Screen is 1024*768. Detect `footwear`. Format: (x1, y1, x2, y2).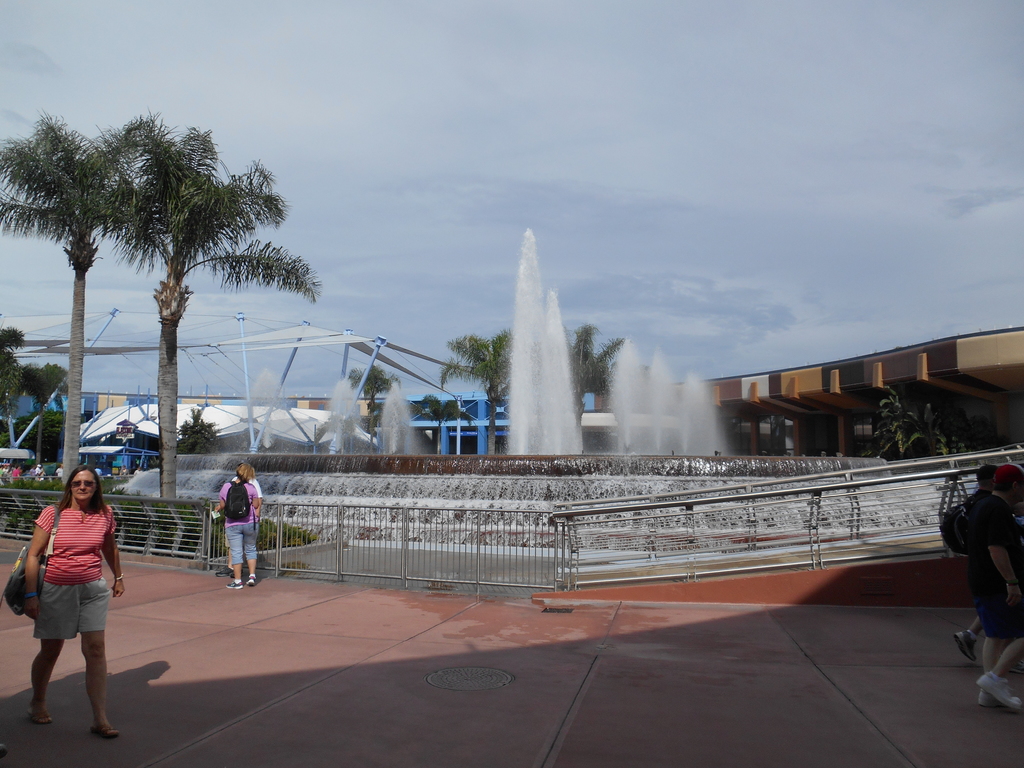
(975, 671, 1021, 710).
